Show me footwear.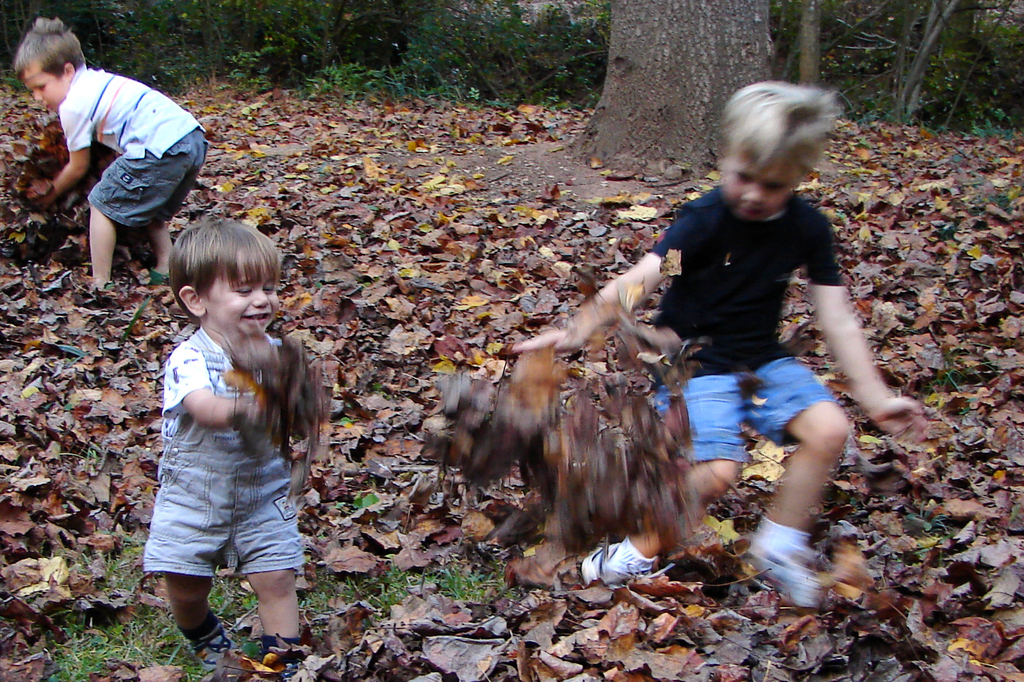
footwear is here: 760,529,840,617.
